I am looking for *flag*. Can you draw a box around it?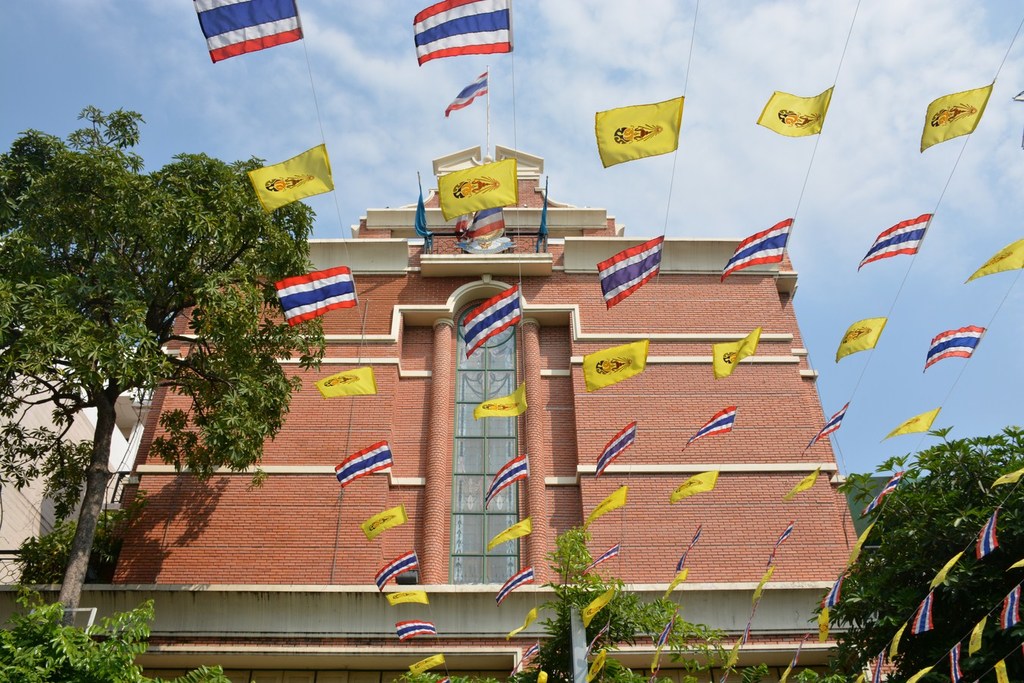
Sure, the bounding box is box(495, 563, 539, 600).
